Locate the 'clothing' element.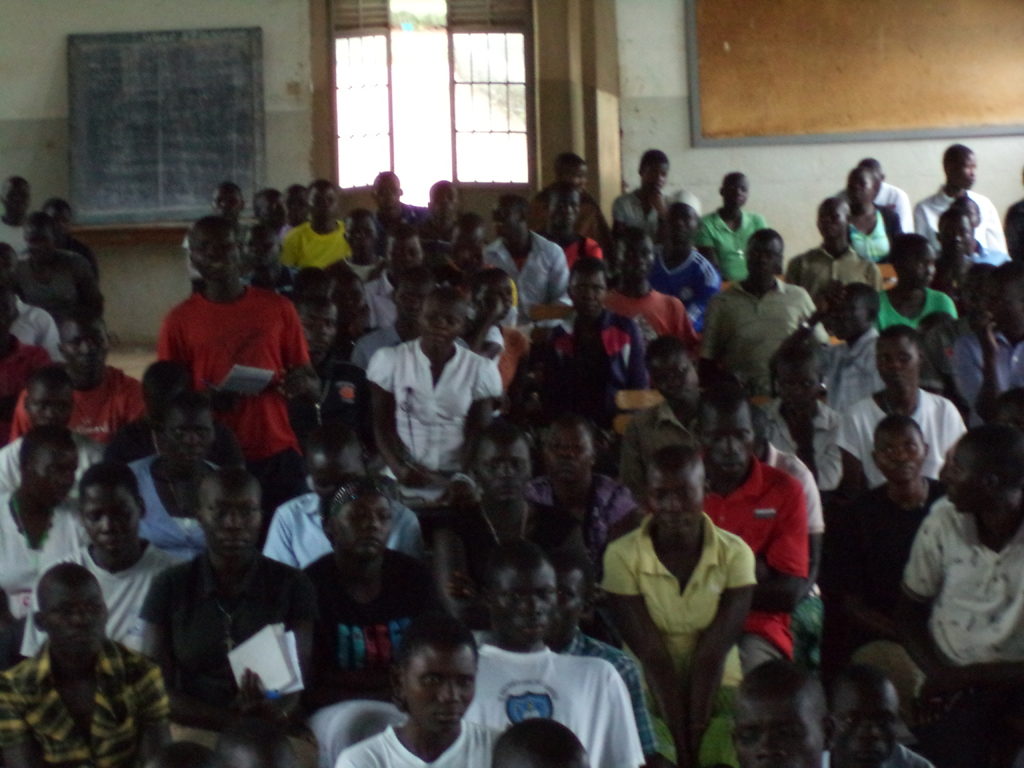
Element bbox: region(844, 220, 902, 281).
